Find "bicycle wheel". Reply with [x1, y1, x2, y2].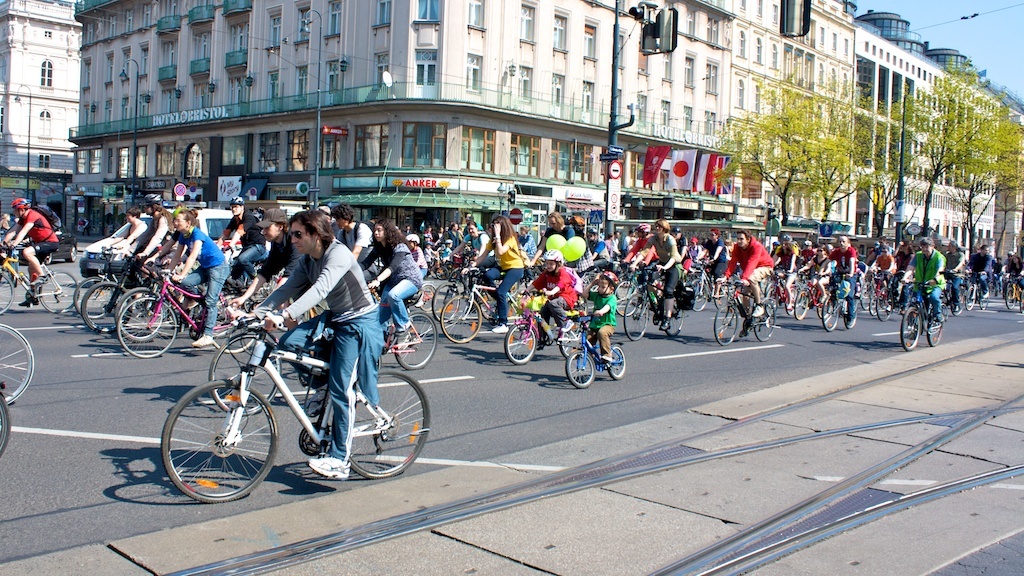
[663, 298, 685, 338].
